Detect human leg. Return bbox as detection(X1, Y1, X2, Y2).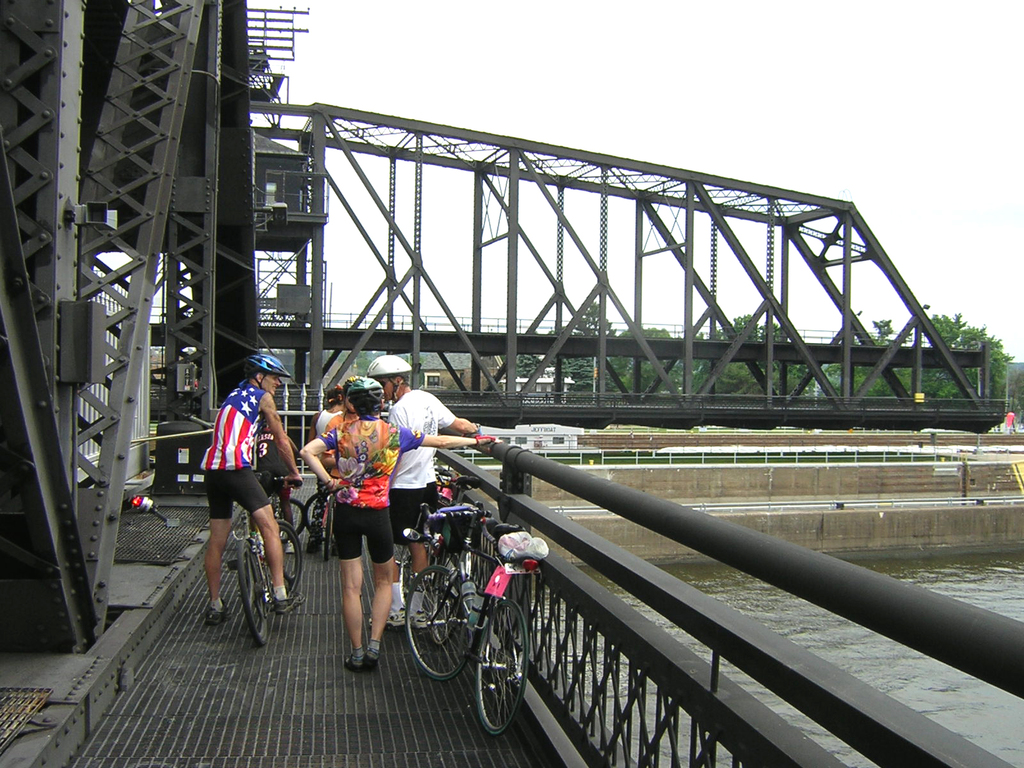
detection(225, 461, 302, 609).
